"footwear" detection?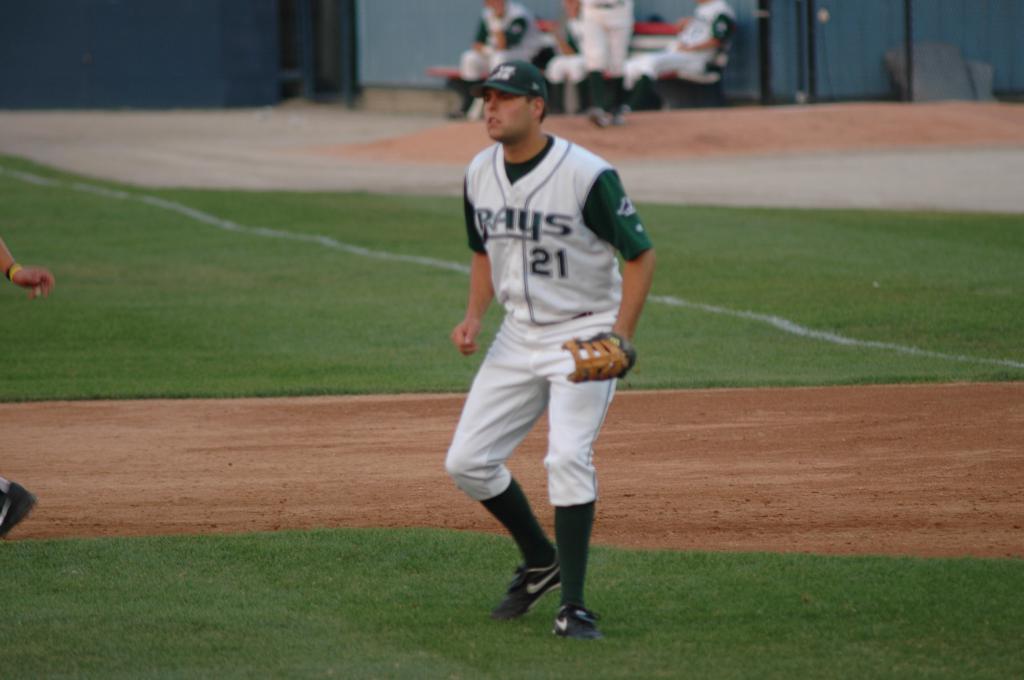
547:602:610:653
